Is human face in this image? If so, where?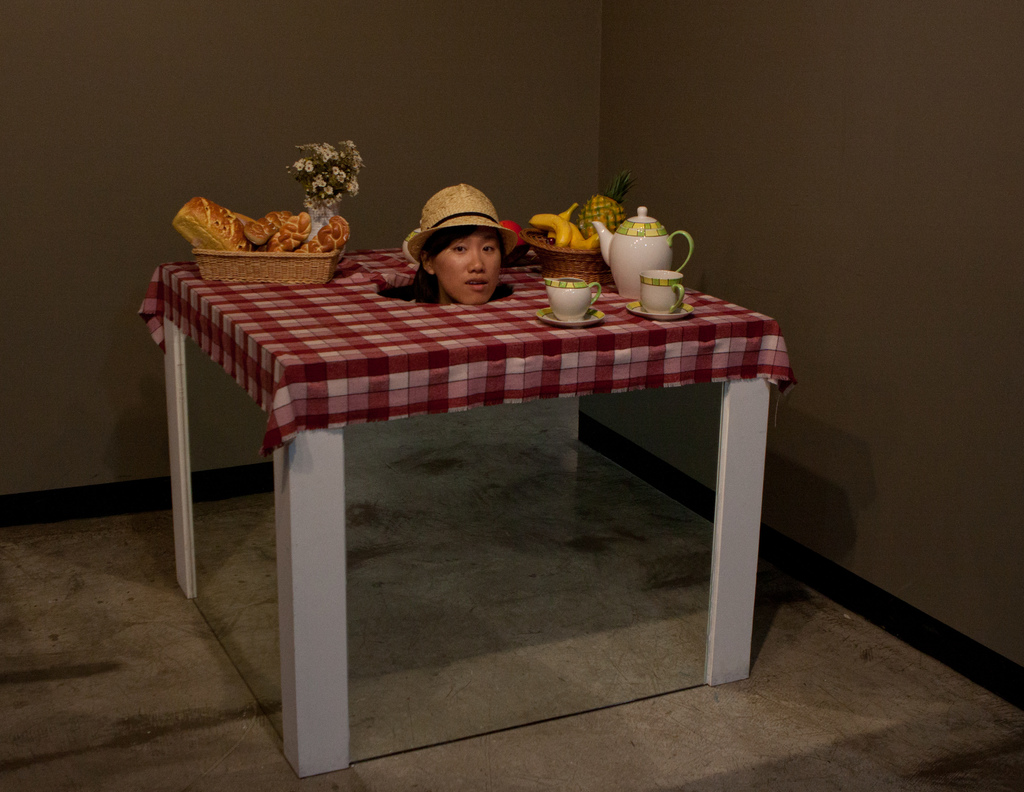
Yes, at (x1=435, y1=232, x2=506, y2=303).
